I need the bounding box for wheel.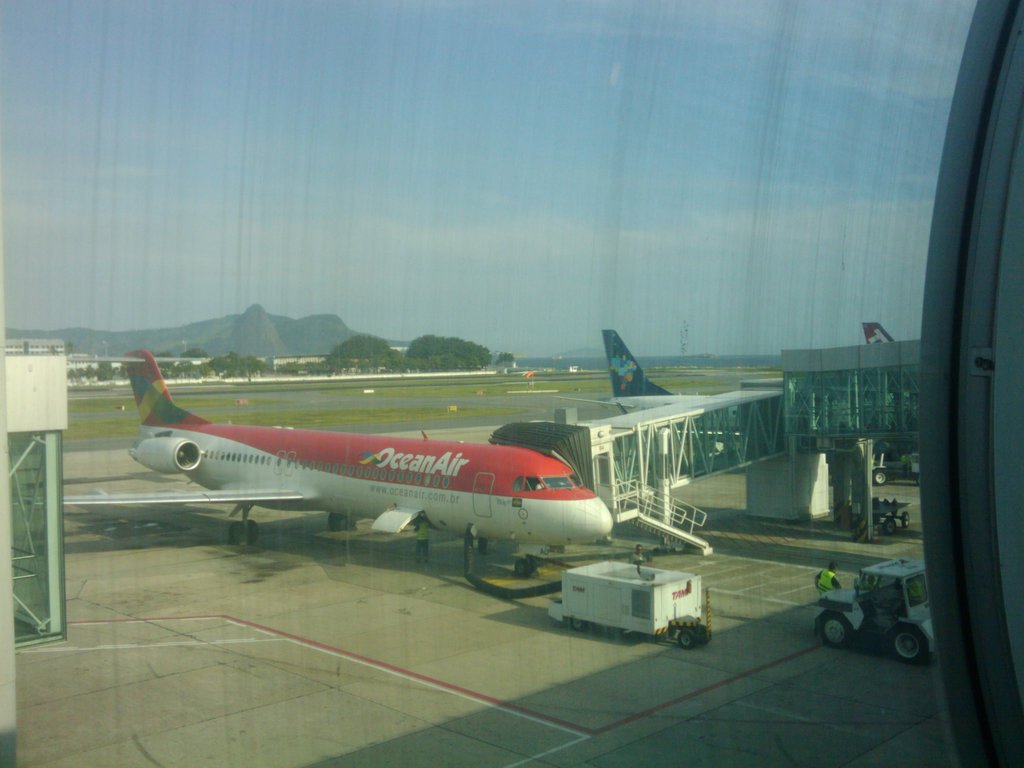
Here it is: [left=821, top=612, right=849, bottom=646].
